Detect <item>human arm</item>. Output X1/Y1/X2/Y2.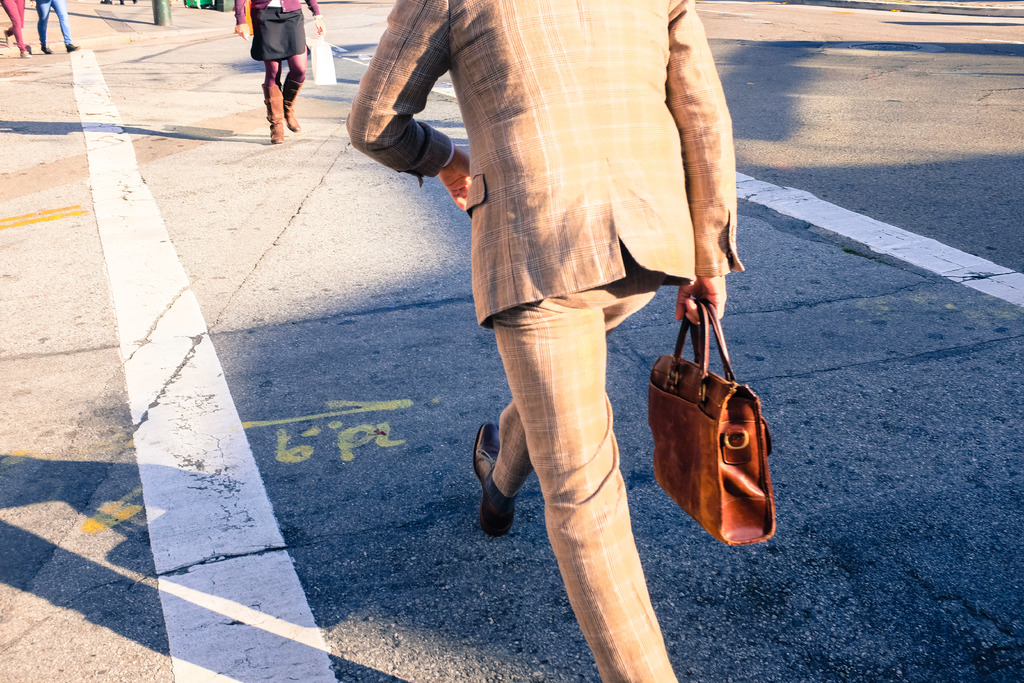
236/0/250/37.
